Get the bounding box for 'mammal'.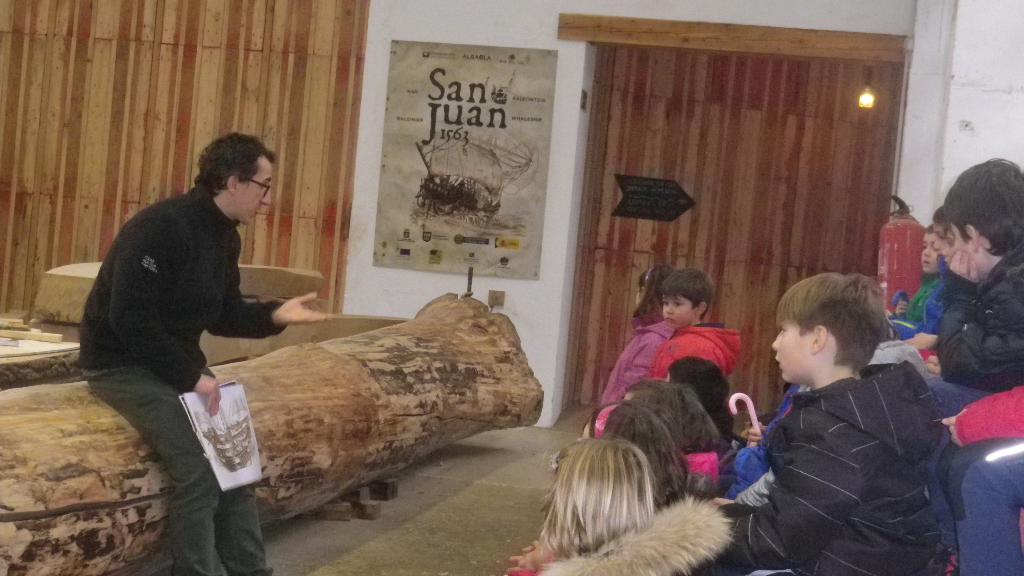
bbox=(511, 433, 653, 575).
